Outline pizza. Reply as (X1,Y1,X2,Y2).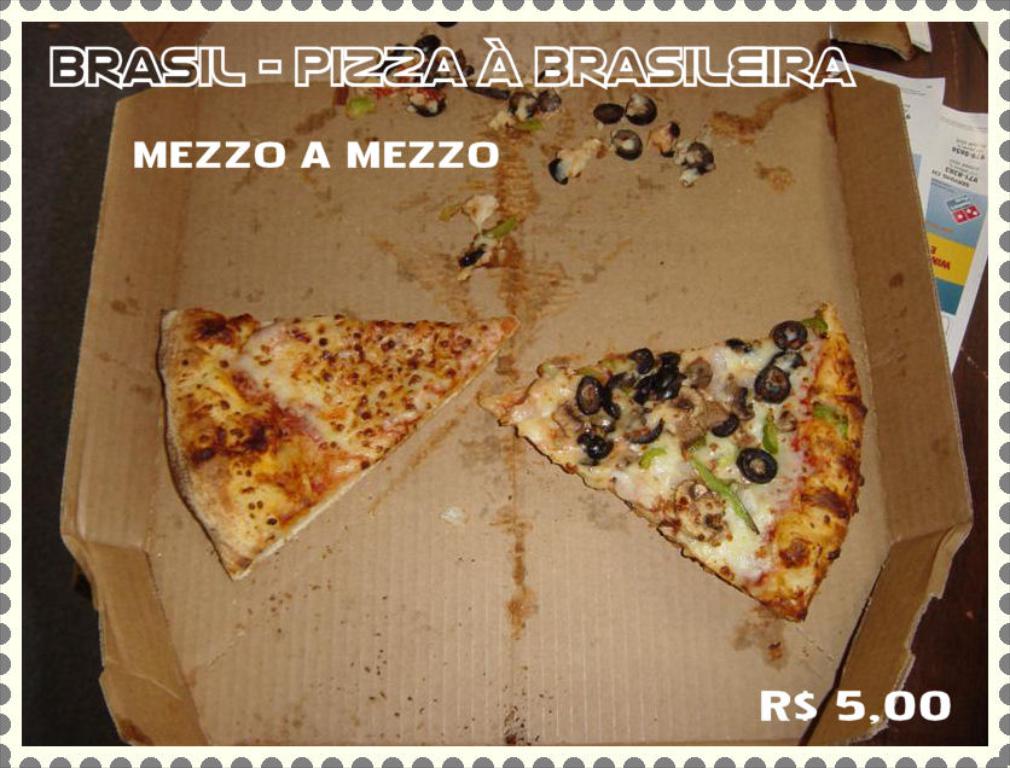
(513,318,871,601).
